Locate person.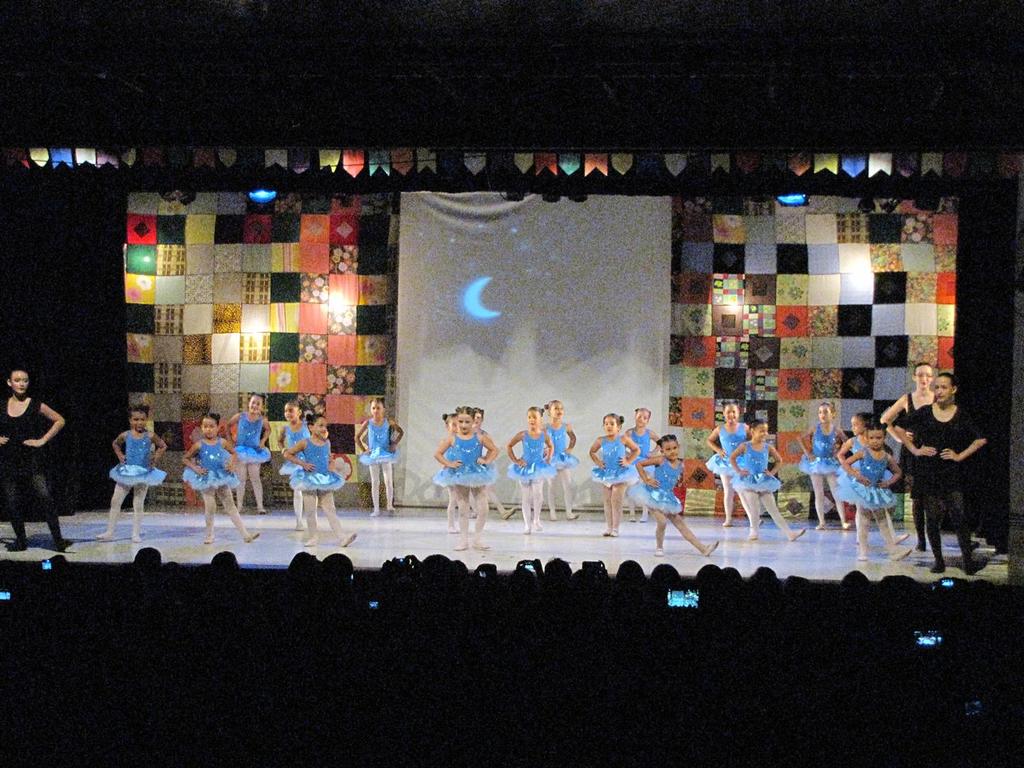
Bounding box: detection(507, 409, 559, 537).
